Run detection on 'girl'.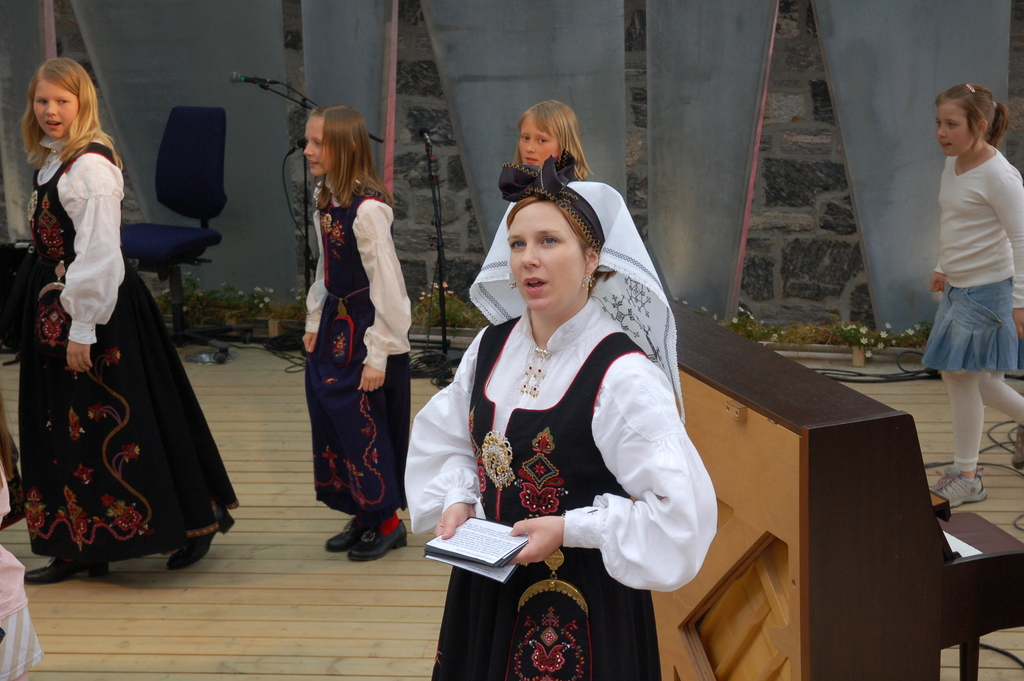
Result: (left=300, top=104, right=413, bottom=559).
